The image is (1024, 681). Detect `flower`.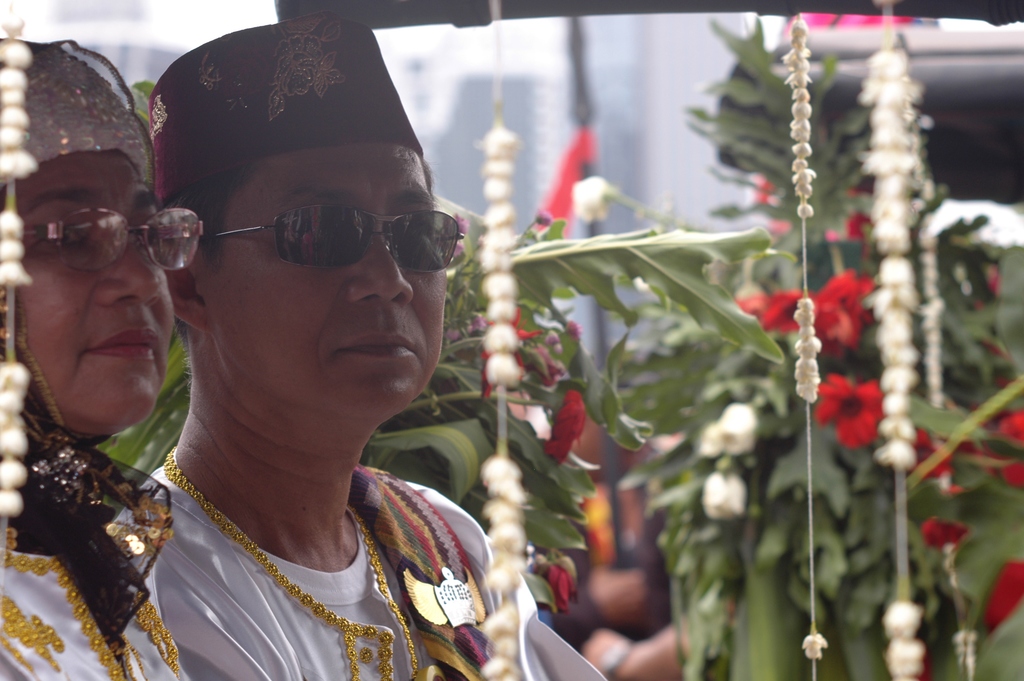
Detection: bbox(829, 364, 906, 454).
